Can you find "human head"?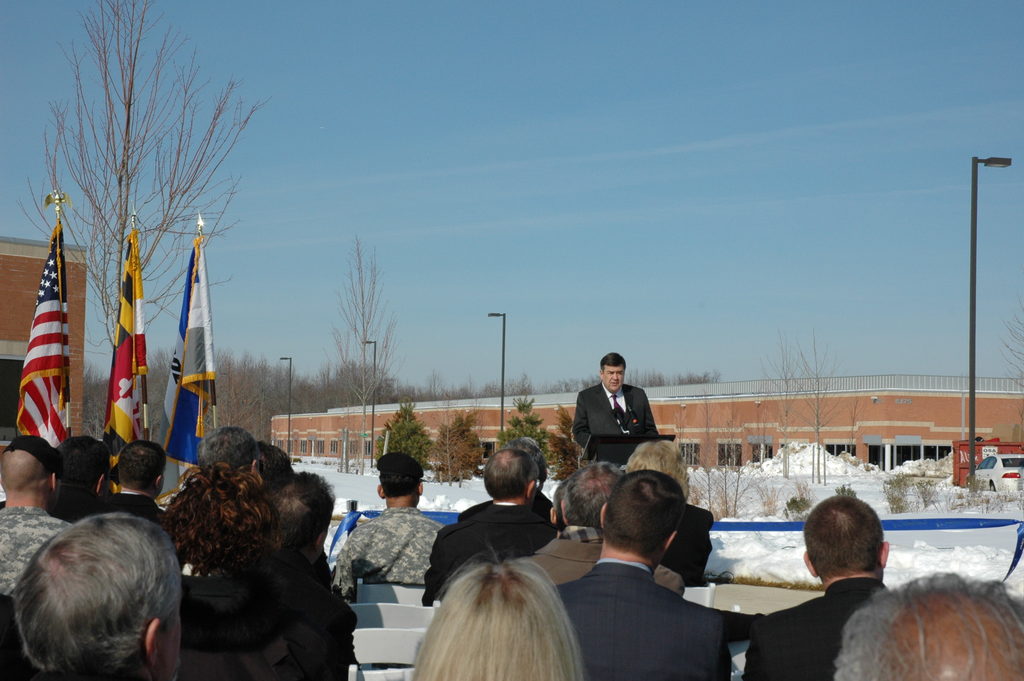
Yes, bounding box: detection(256, 438, 294, 489).
